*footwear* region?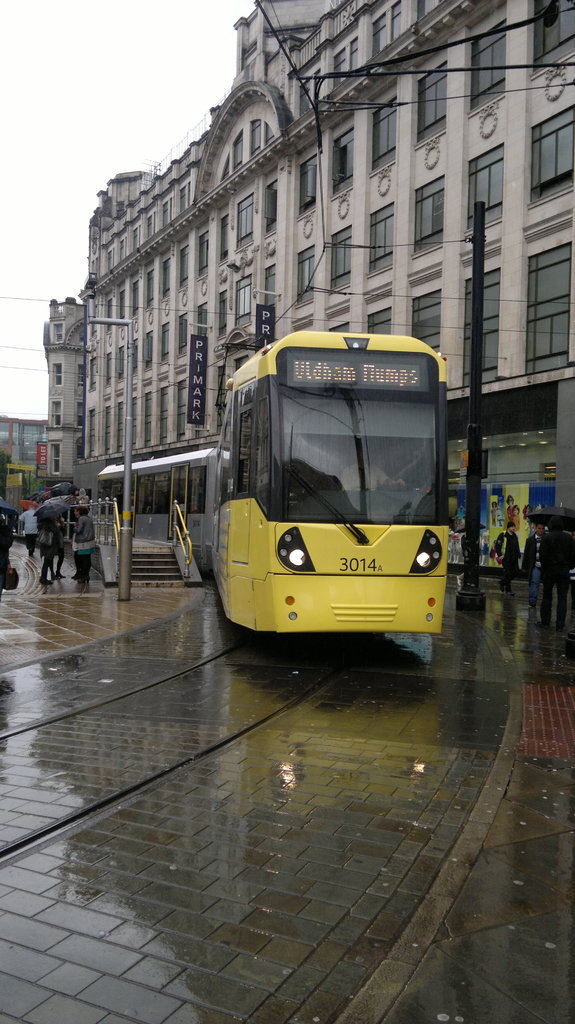
[84, 579, 88, 584]
